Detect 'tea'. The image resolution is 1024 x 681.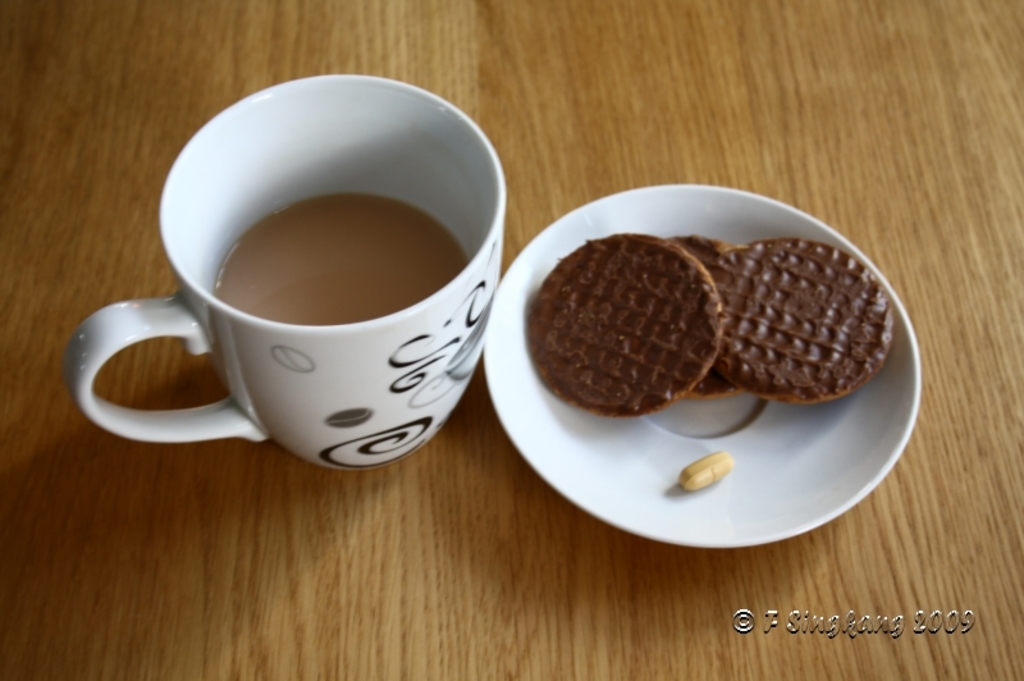
{"x1": 209, "y1": 197, "x2": 467, "y2": 326}.
